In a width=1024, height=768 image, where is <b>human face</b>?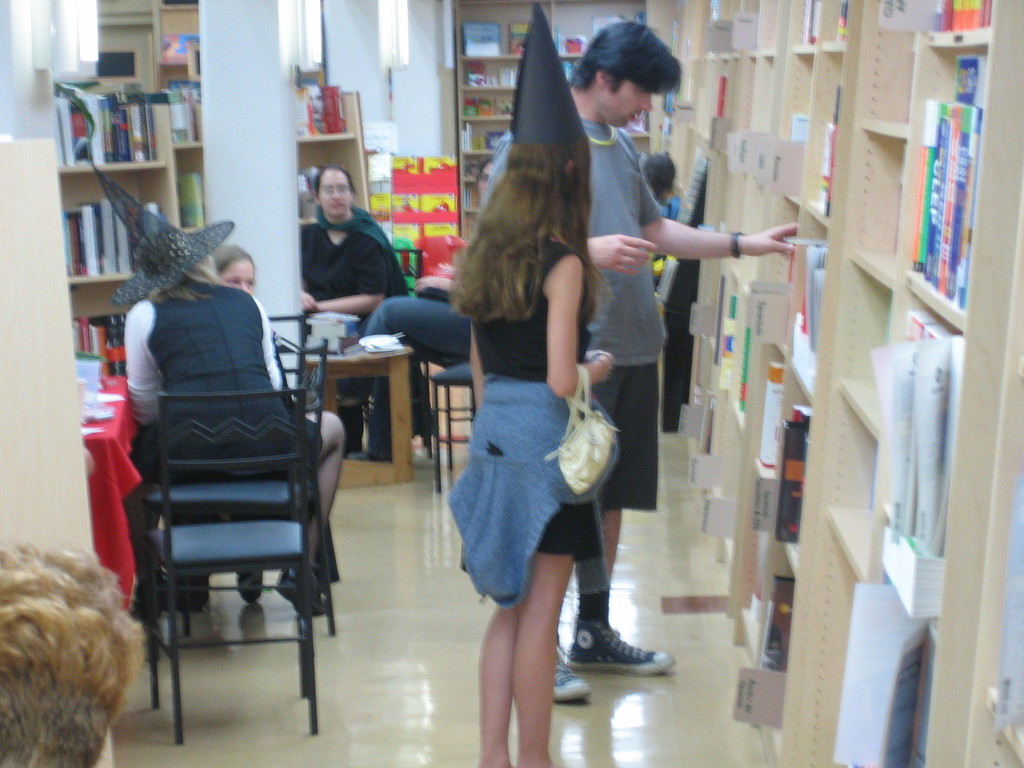
detection(221, 259, 252, 294).
